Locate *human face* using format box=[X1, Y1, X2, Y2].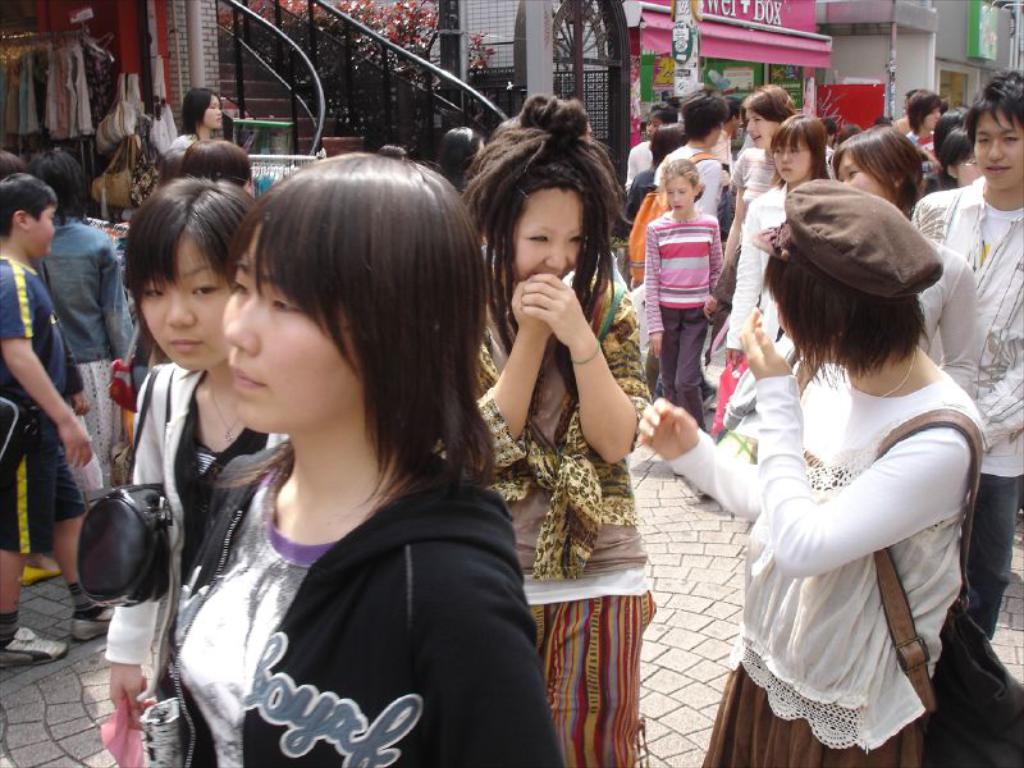
box=[956, 148, 979, 184].
